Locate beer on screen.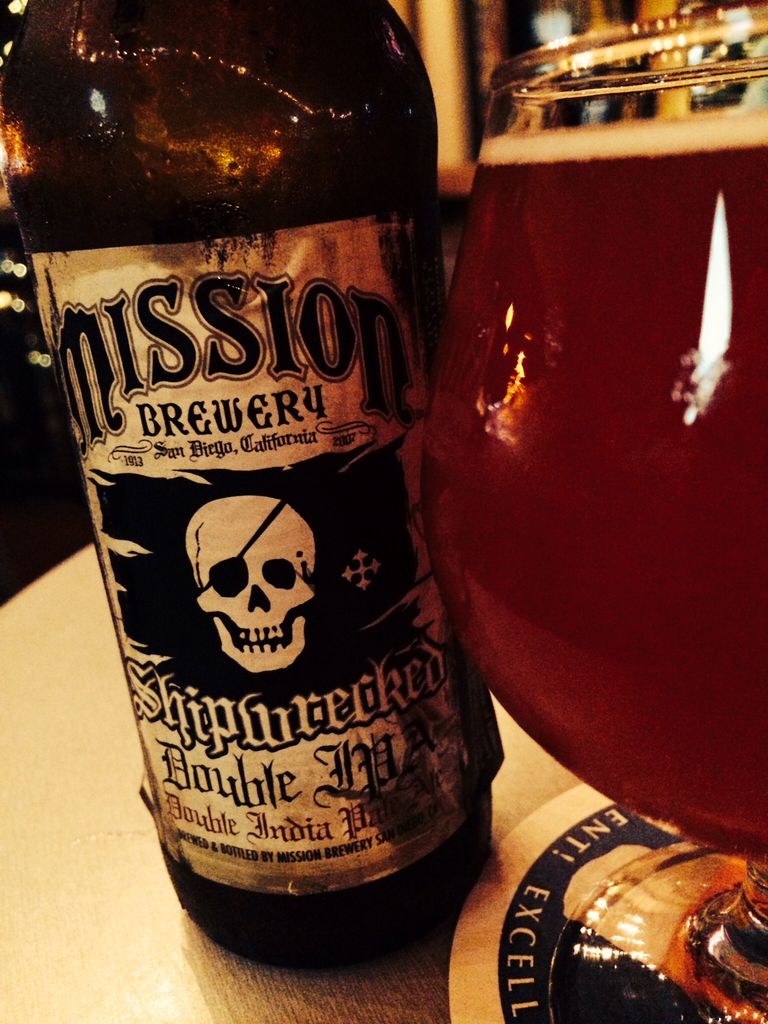
On screen at (x1=33, y1=0, x2=481, y2=985).
